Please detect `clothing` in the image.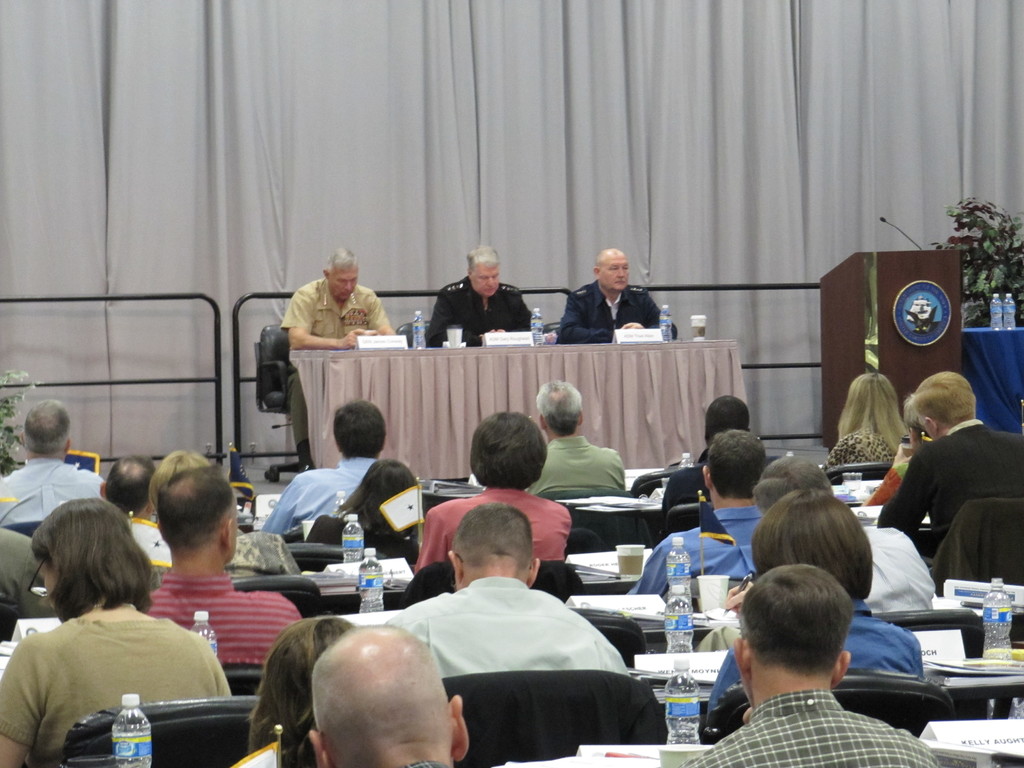
[4,593,224,756].
